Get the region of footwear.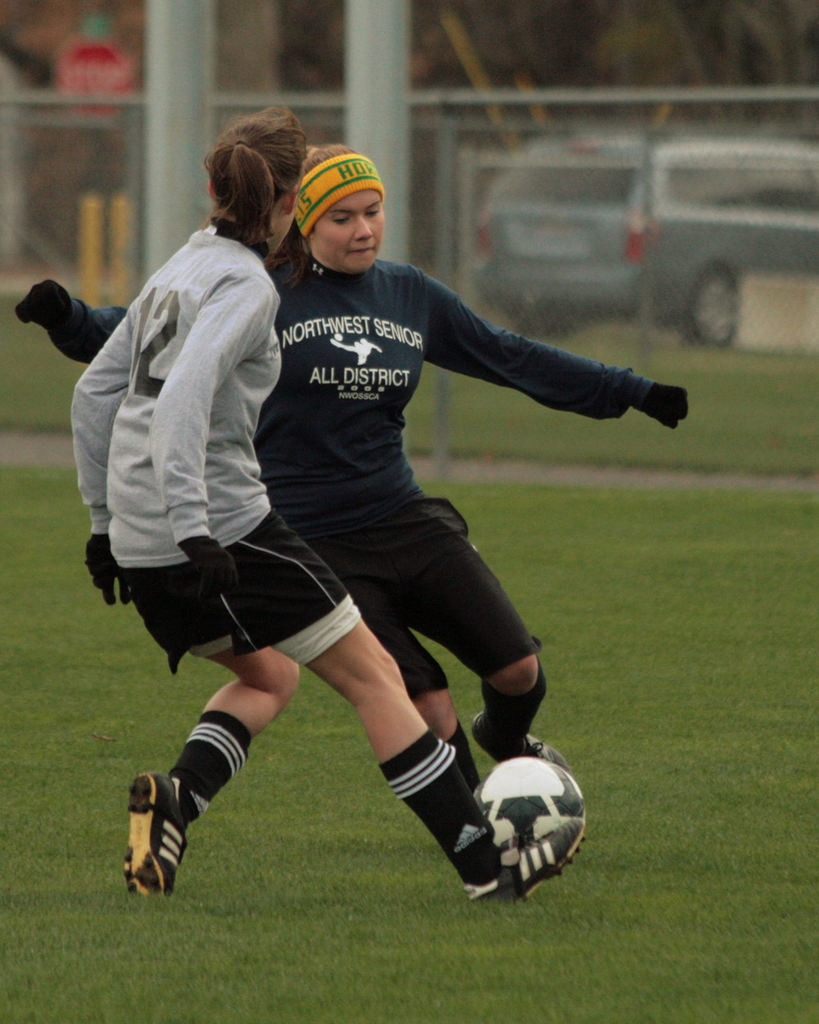
<region>116, 756, 198, 892</region>.
